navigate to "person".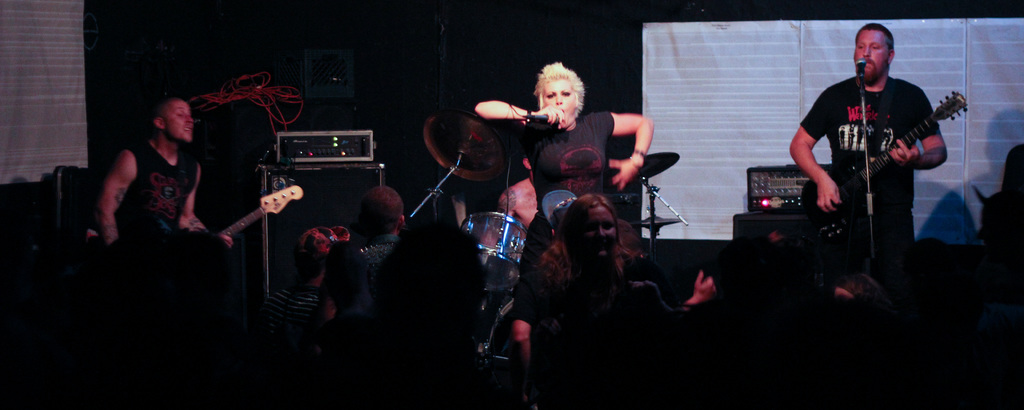
Navigation target: bbox=(533, 192, 719, 409).
